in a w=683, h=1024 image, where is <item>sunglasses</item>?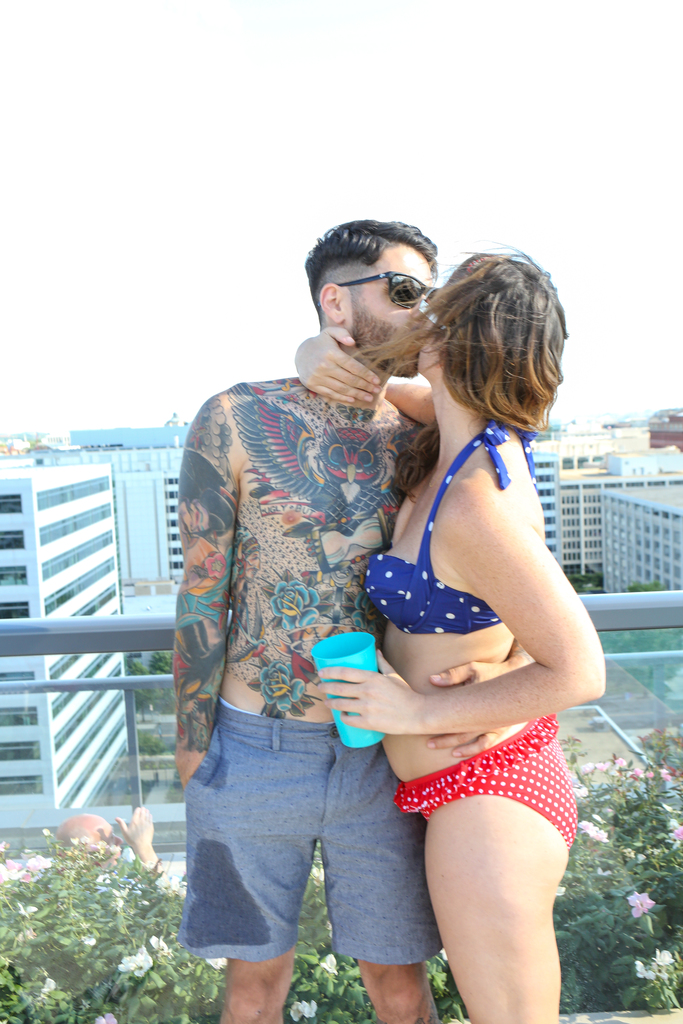
(x1=418, y1=287, x2=449, y2=329).
